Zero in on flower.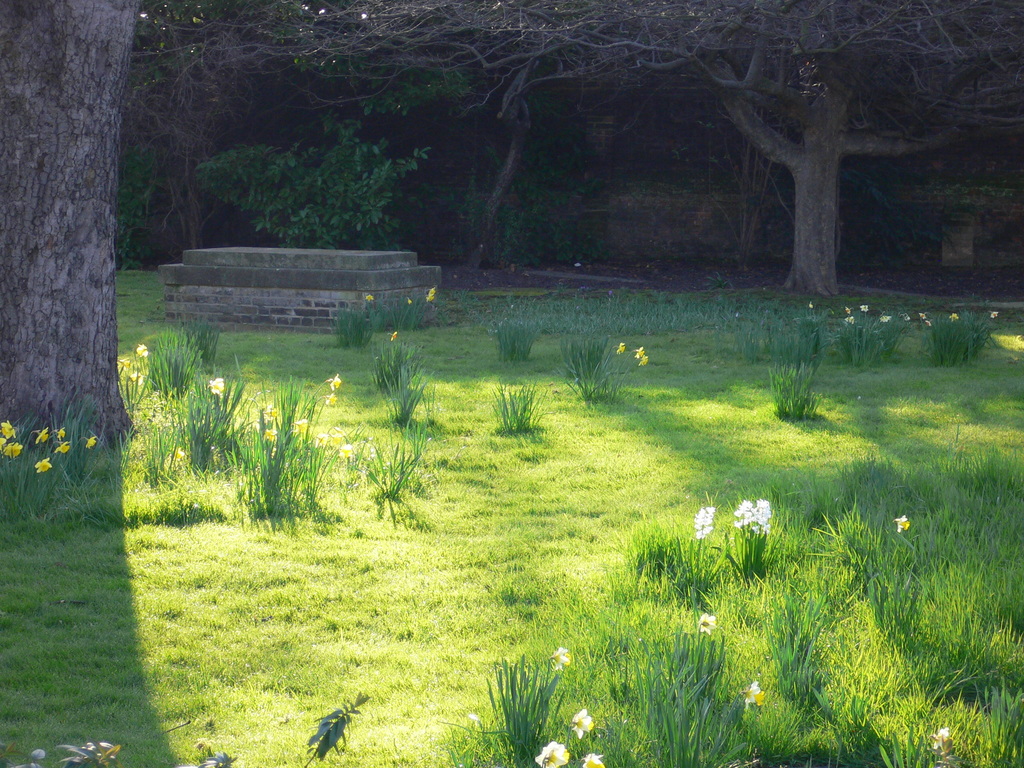
Zeroed in: region(264, 428, 275, 440).
